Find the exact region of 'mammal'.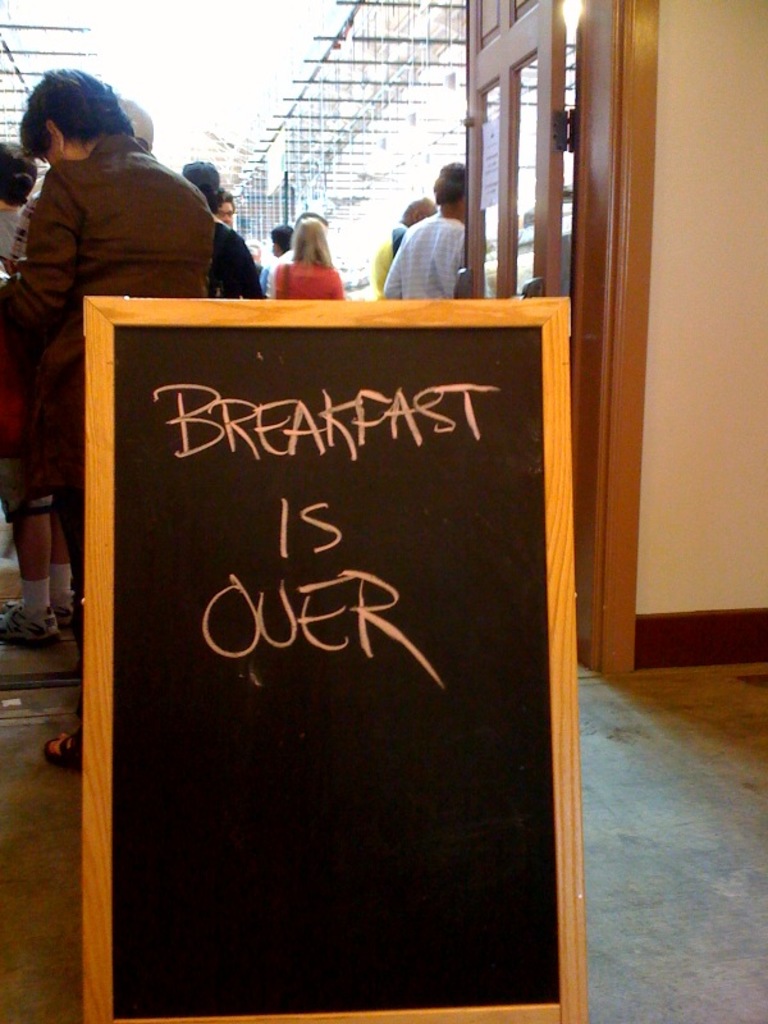
Exact region: [265,221,291,294].
